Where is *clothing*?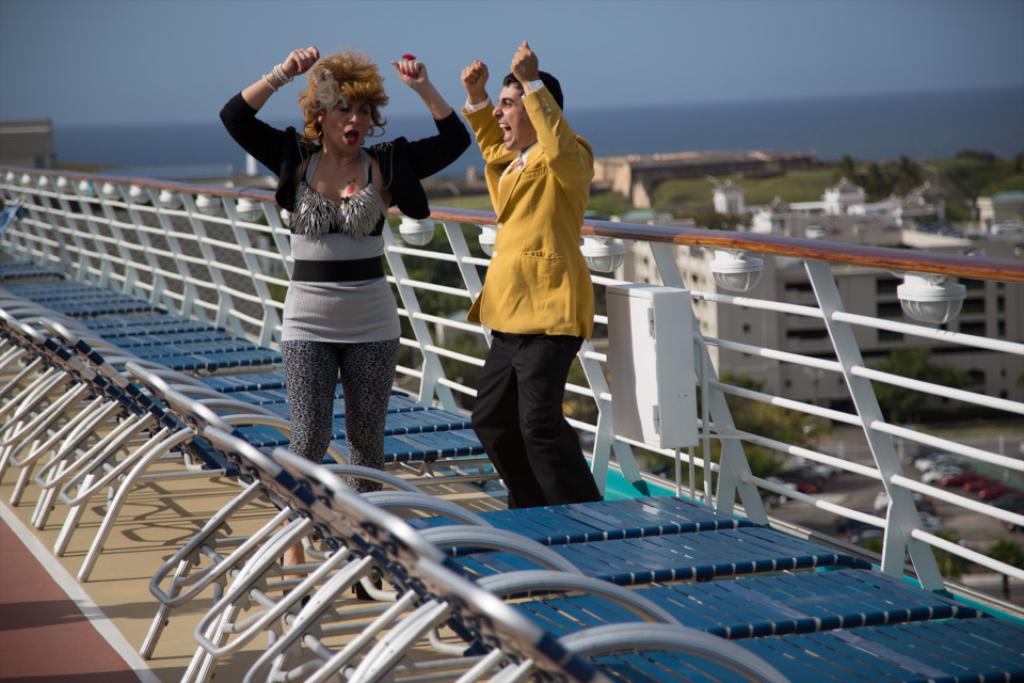
[left=460, top=76, right=609, bottom=513].
